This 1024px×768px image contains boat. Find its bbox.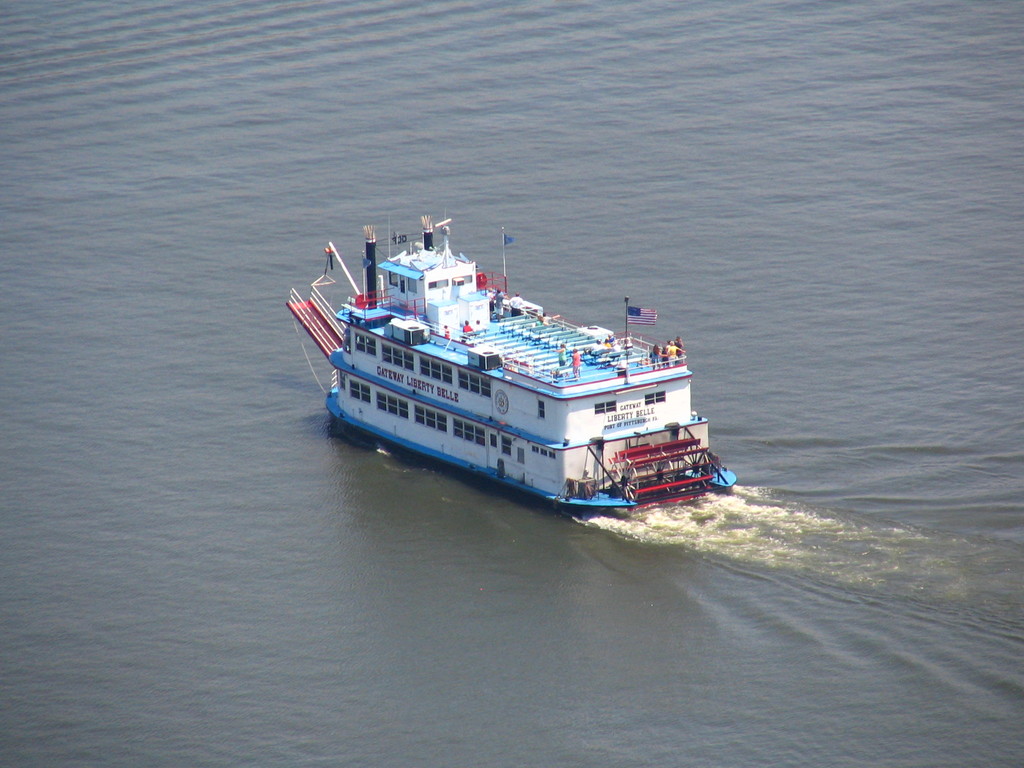
Rect(284, 198, 740, 507).
